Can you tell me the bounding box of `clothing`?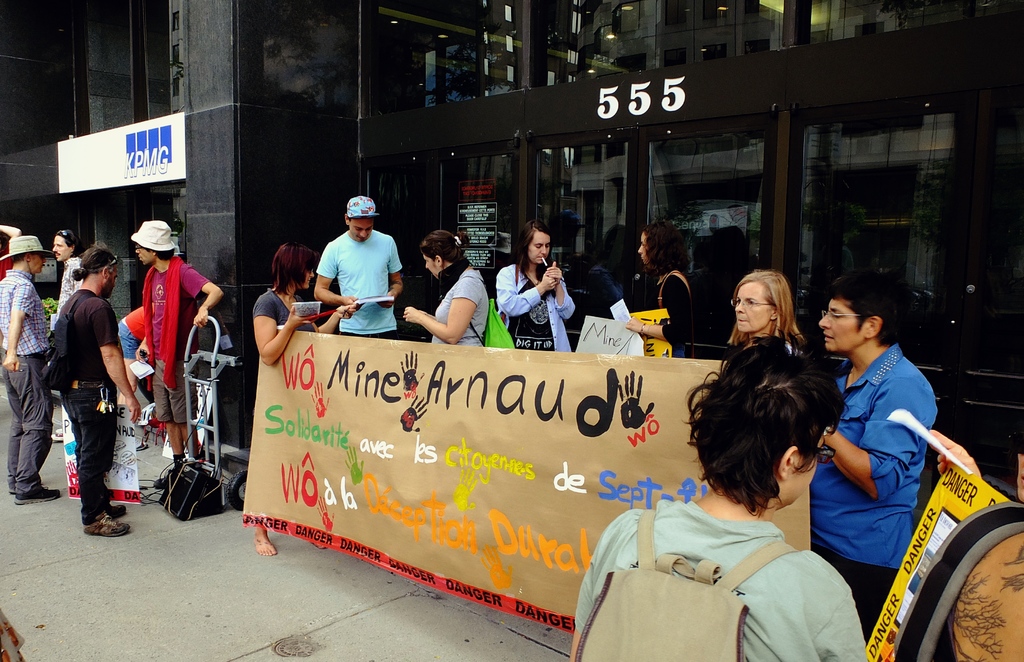
Rect(431, 264, 484, 352).
